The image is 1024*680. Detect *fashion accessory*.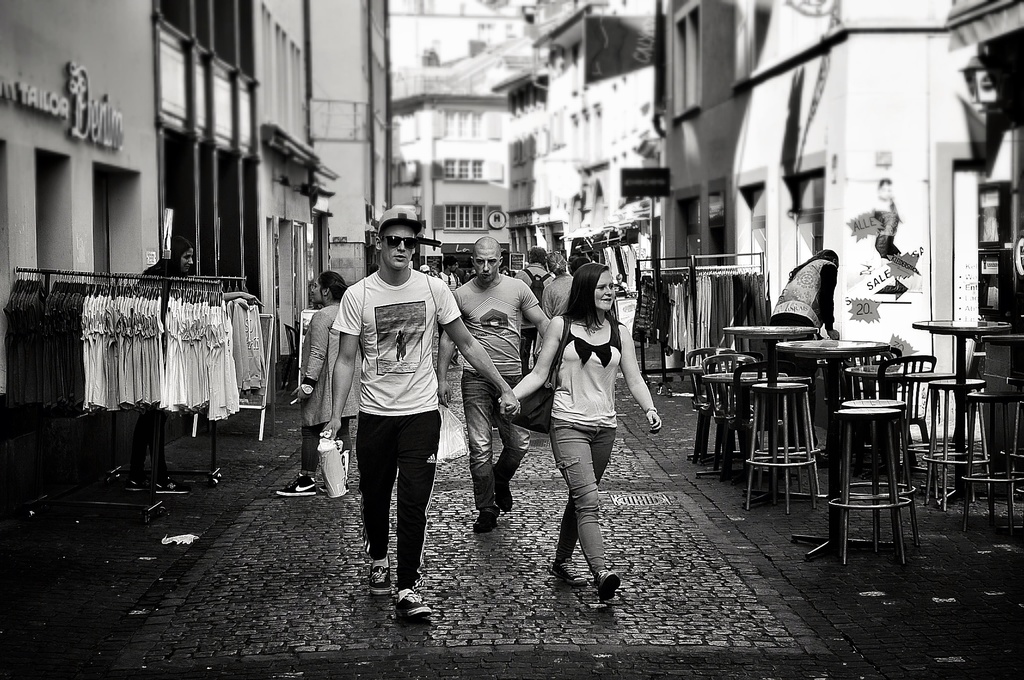
Detection: <box>648,407,659,414</box>.
